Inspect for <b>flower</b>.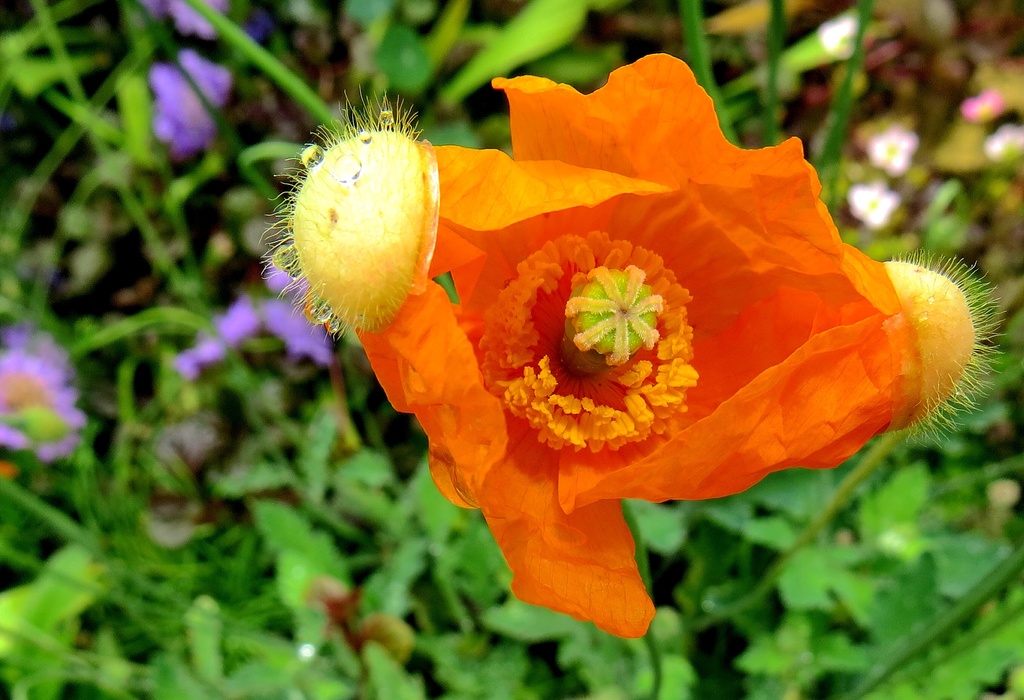
Inspection: box=[848, 179, 900, 227].
